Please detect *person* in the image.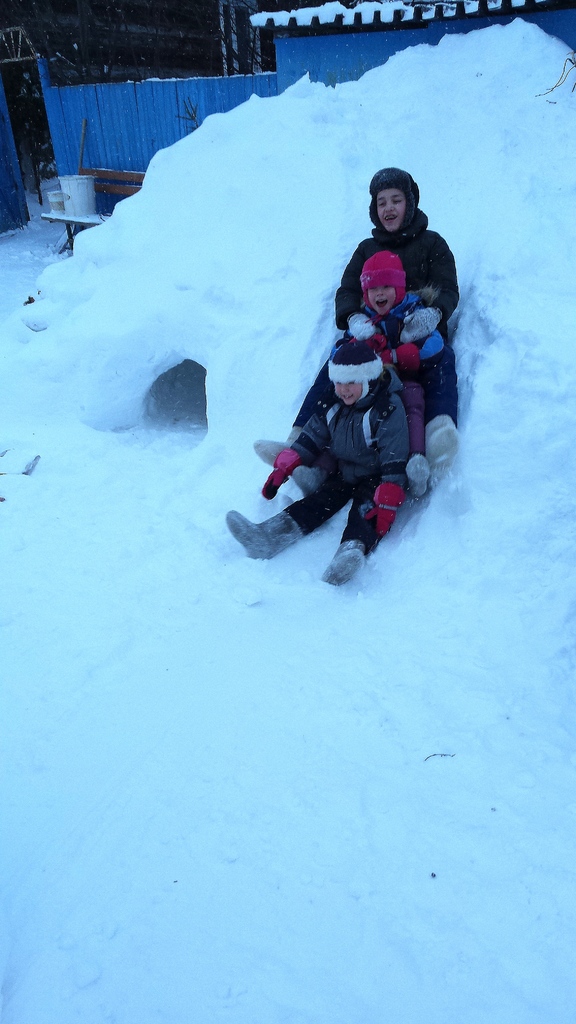
Rect(212, 330, 422, 593).
